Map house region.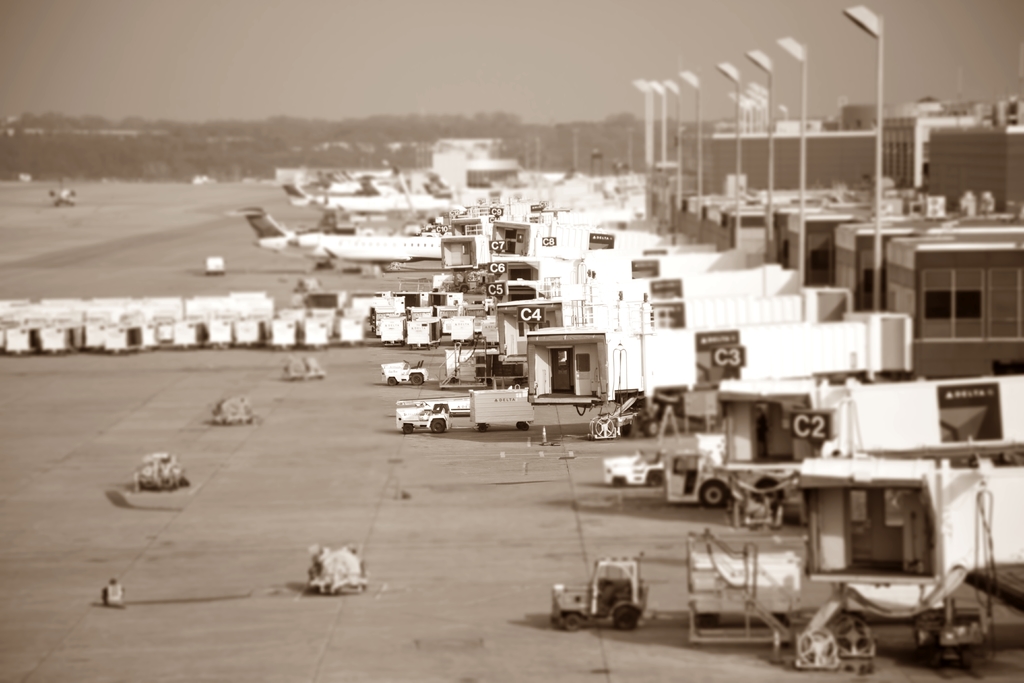
Mapped to (x1=897, y1=114, x2=1023, y2=202).
